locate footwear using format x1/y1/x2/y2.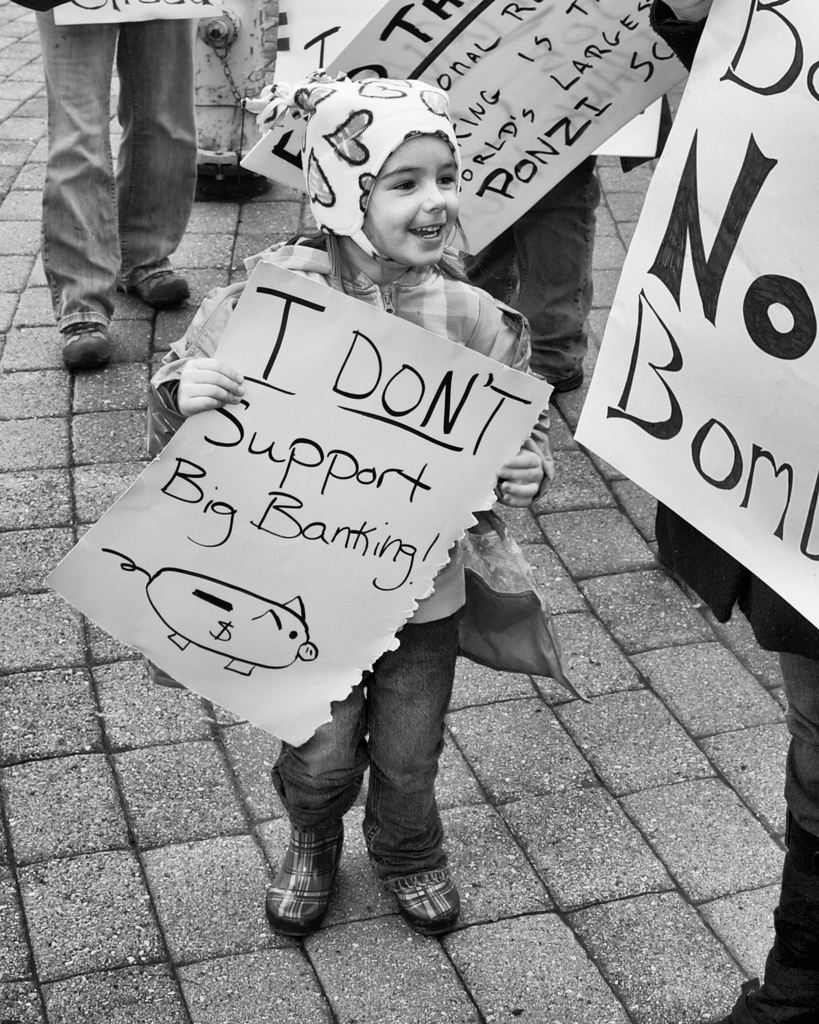
131/258/193/310.
